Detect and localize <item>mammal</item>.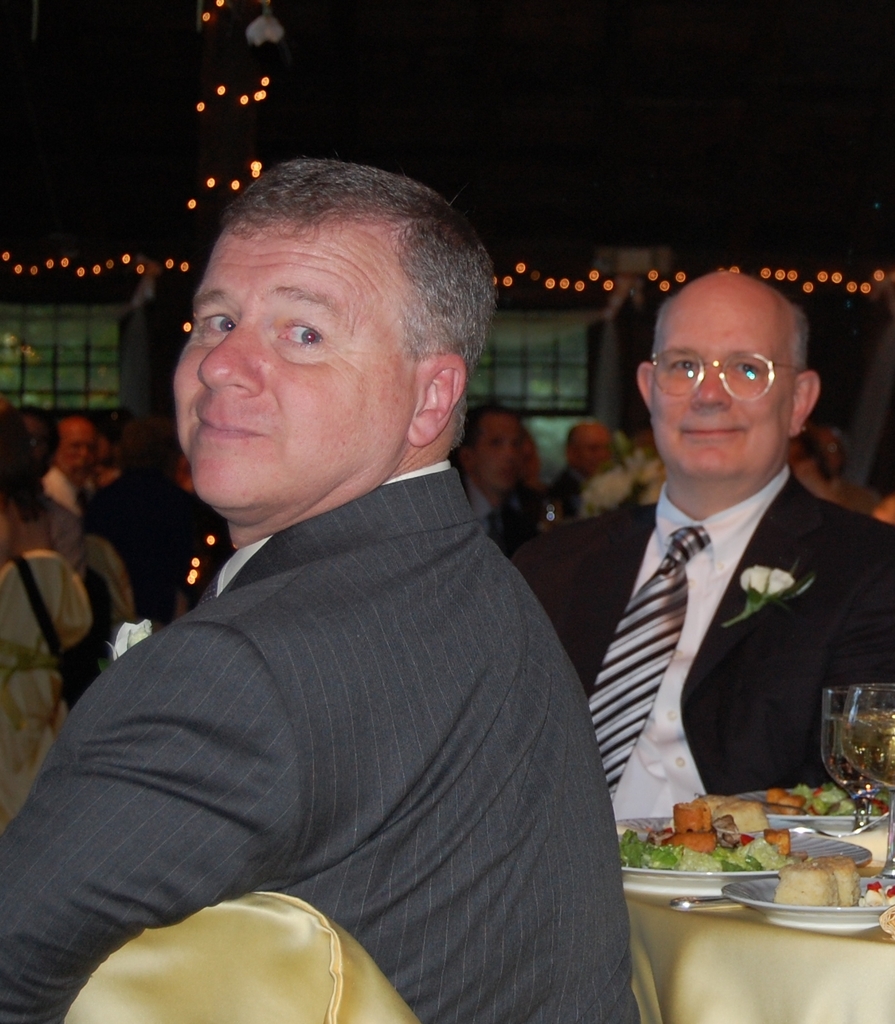
Localized at [x1=458, y1=407, x2=544, y2=560].
